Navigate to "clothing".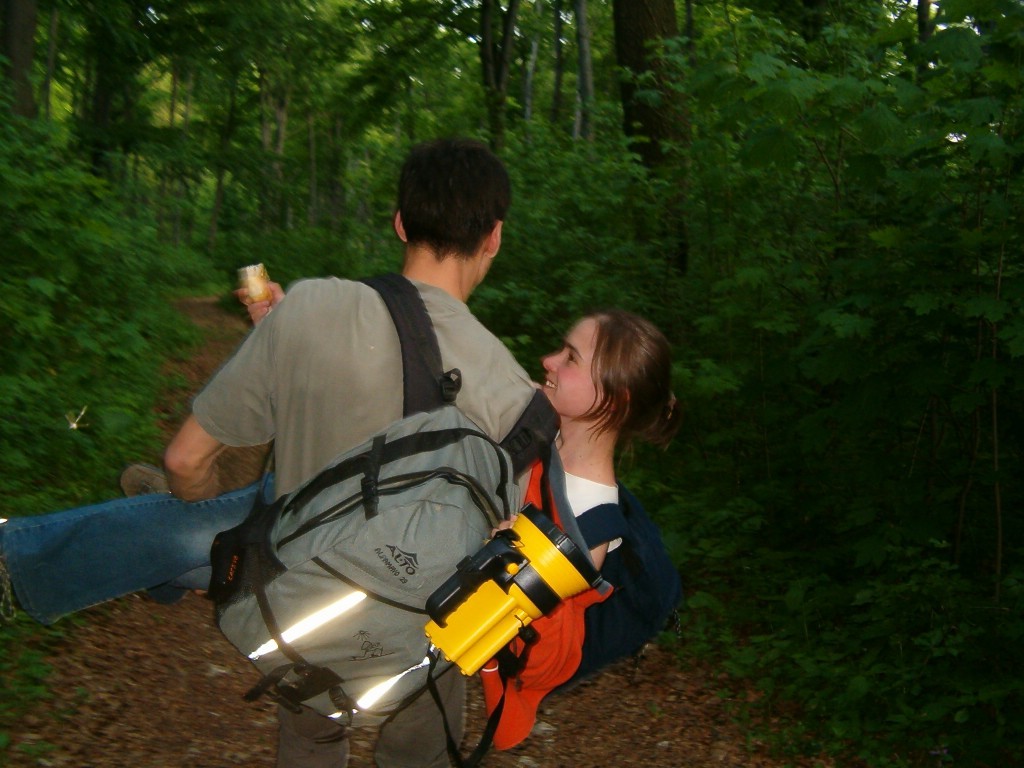
Navigation target: bbox=[193, 276, 558, 767].
